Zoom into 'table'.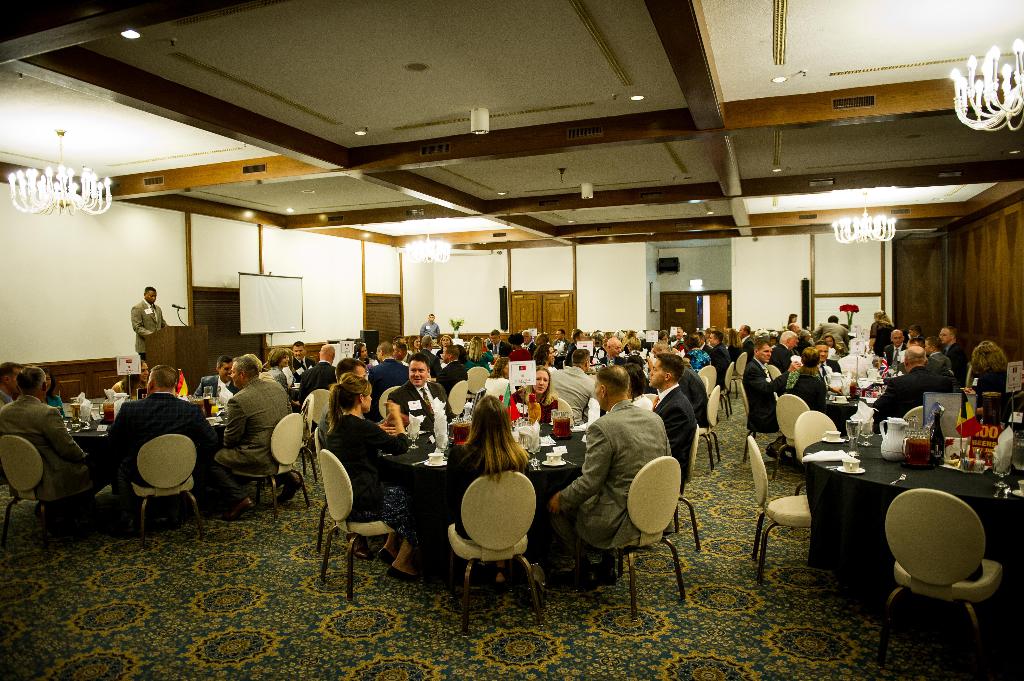
Zoom target: (824,394,885,427).
